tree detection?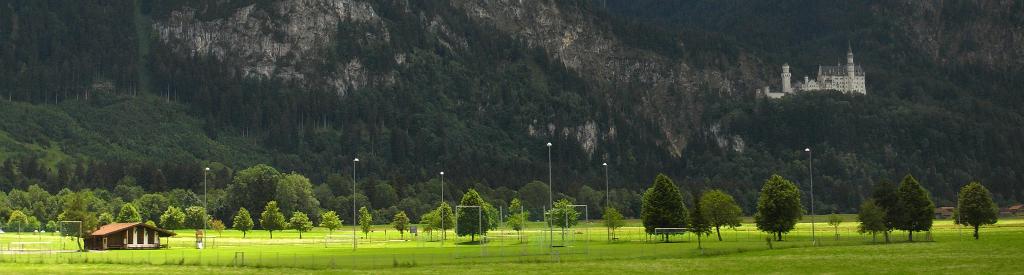
689:205:707:250
